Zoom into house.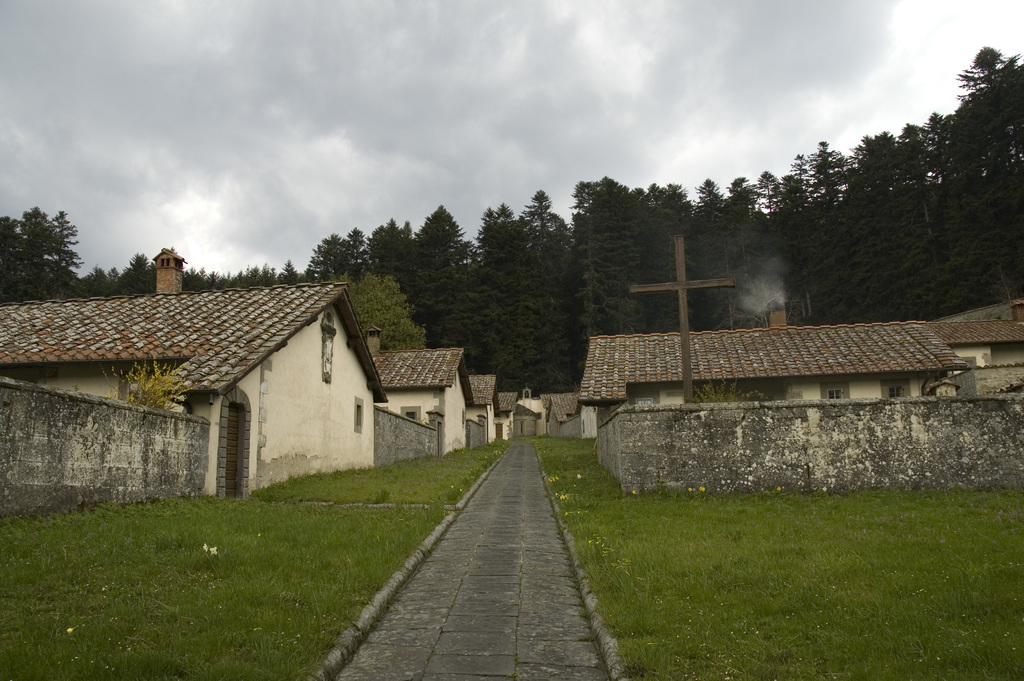
Zoom target: detection(510, 387, 556, 437).
